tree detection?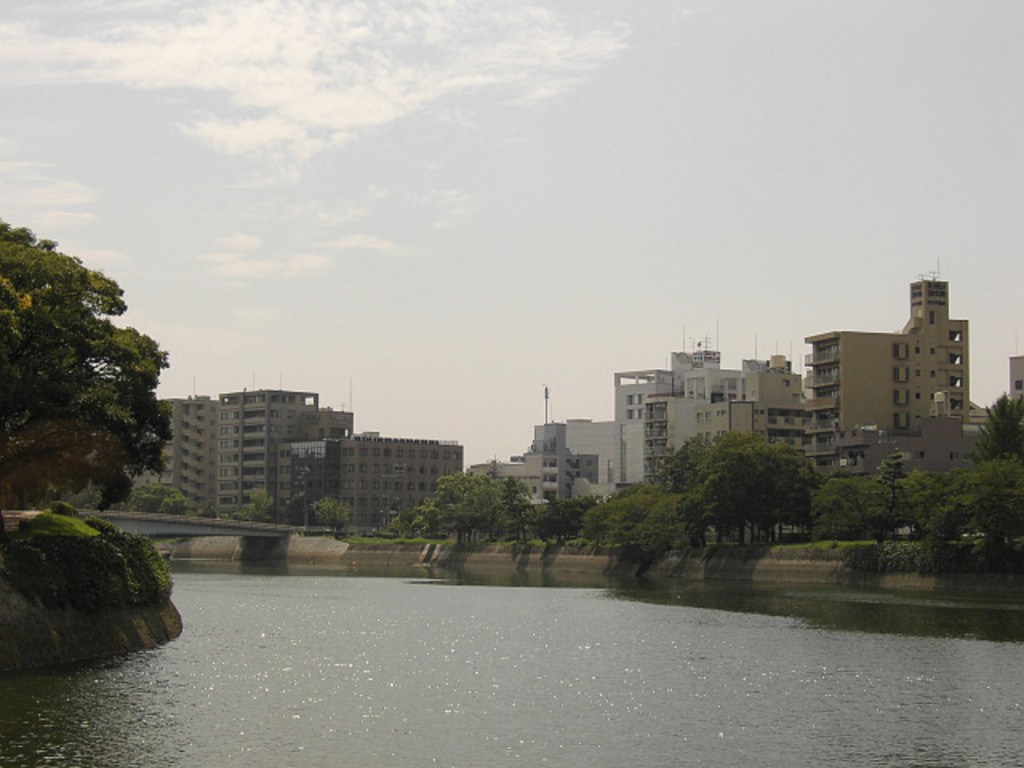
bbox=(0, 219, 170, 514)
